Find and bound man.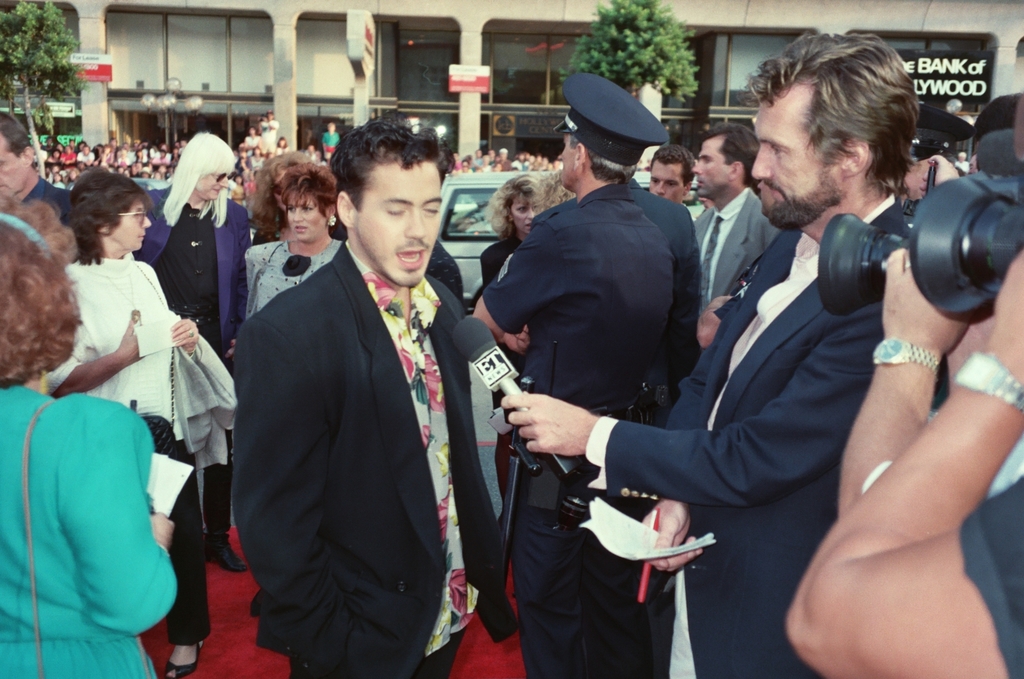
Bound: pyautogui.locateOnScreen(221, 115, 497, 678).
